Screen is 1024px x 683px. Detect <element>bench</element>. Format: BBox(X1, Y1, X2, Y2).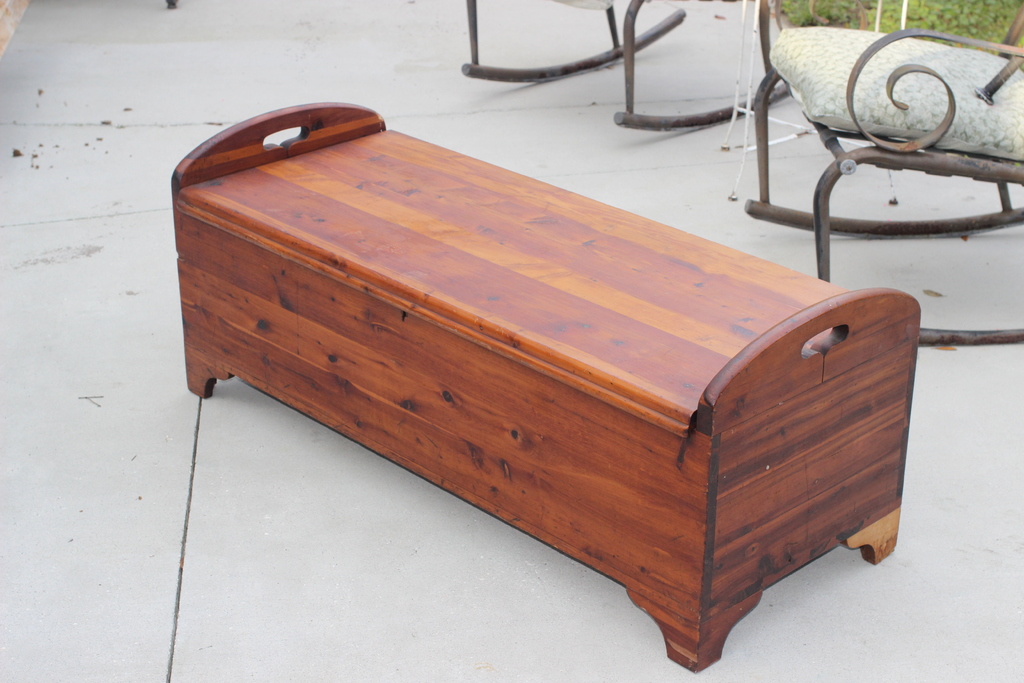
BBox(185, 148, 915, 682).
